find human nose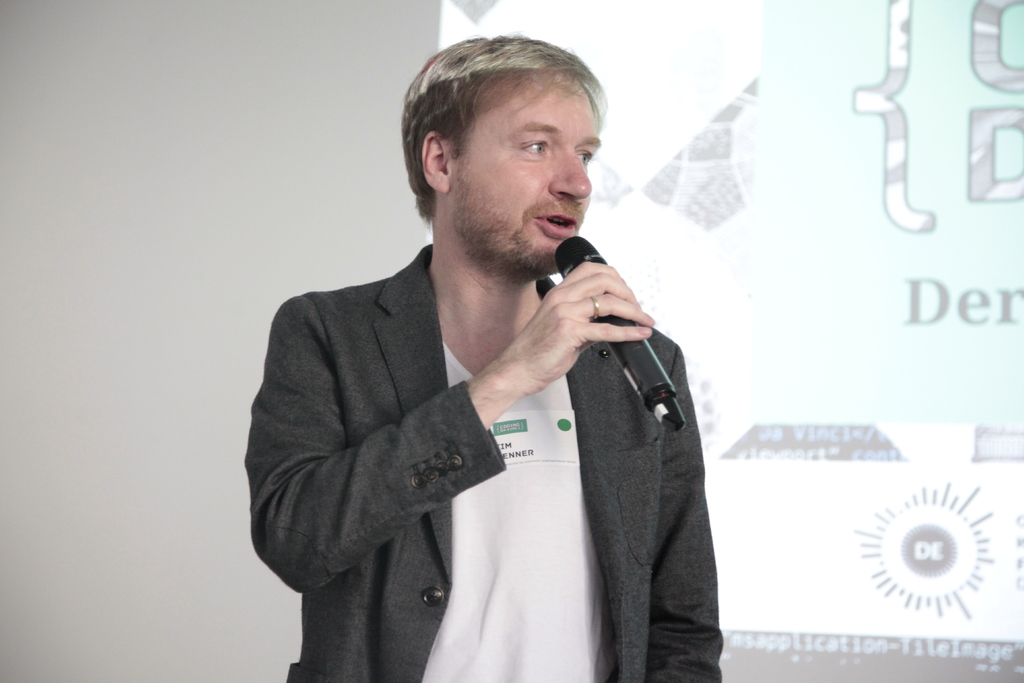
region(548, 149, 593, 203)
